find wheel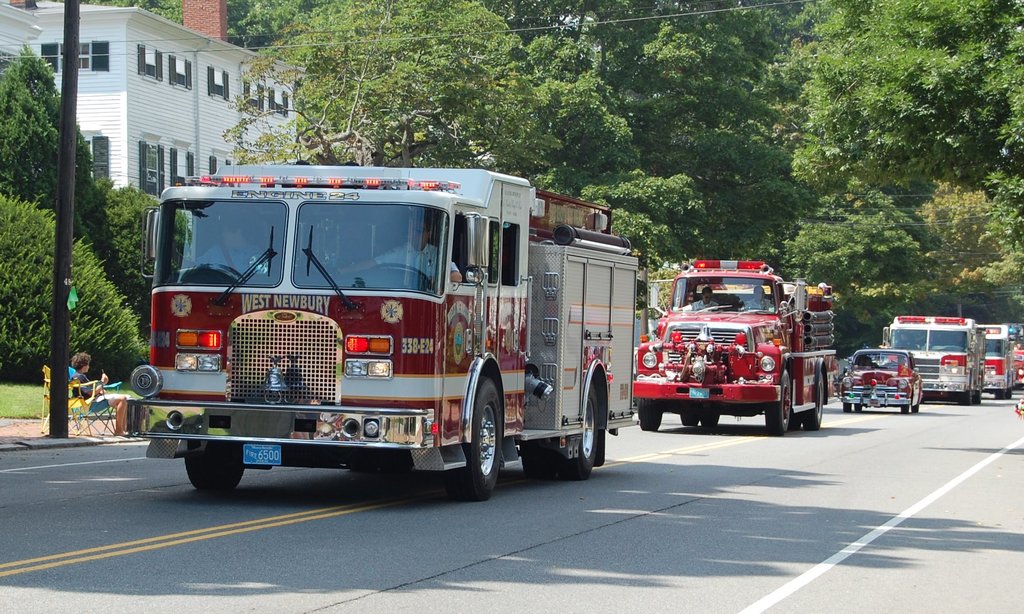
bbox=[975, 387, 982, 403]
